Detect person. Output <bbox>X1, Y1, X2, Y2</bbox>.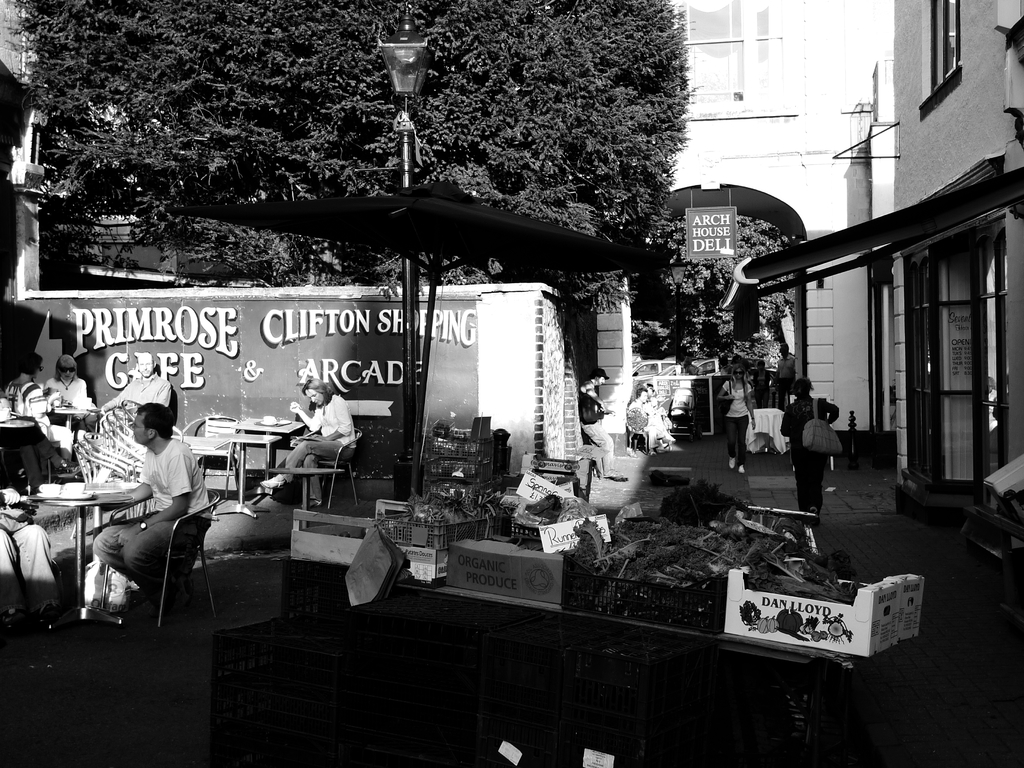
<bbox>791, 380, 849, 528</bbox>.
